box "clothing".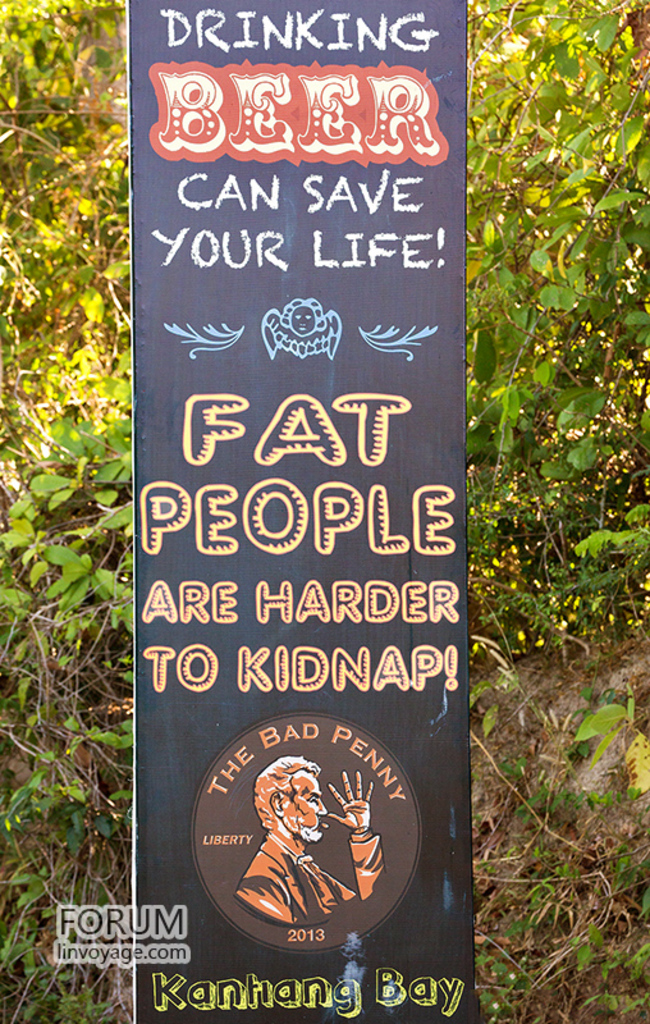
<region>237, 831, 385, 922</region>.
